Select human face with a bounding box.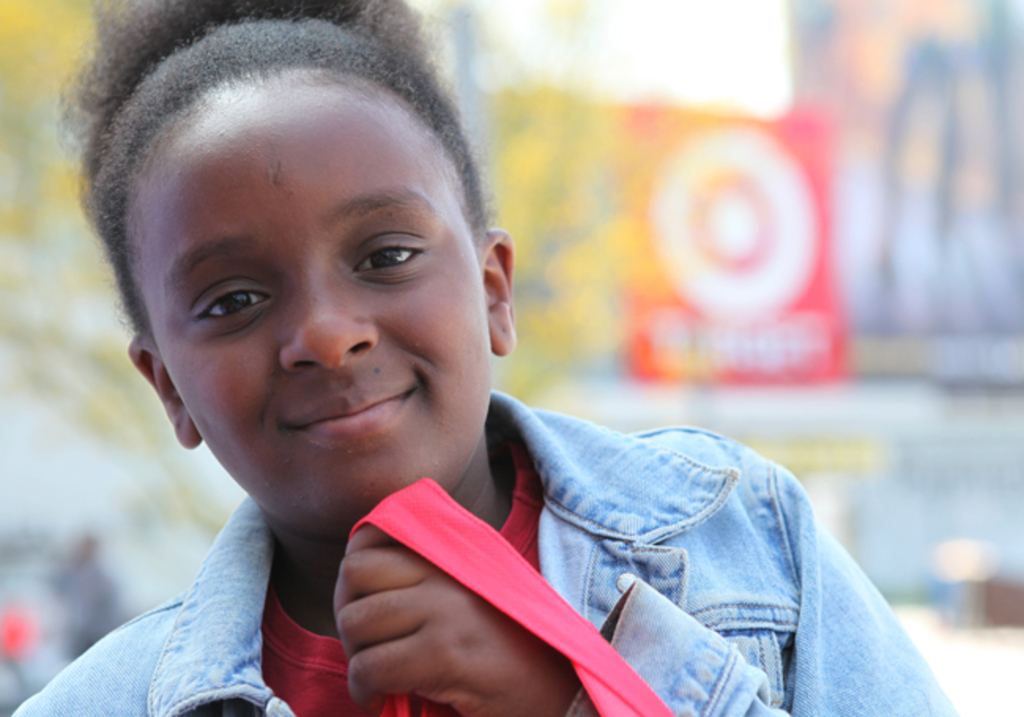
x1=137, y1=85, x2=492, y2=523.
